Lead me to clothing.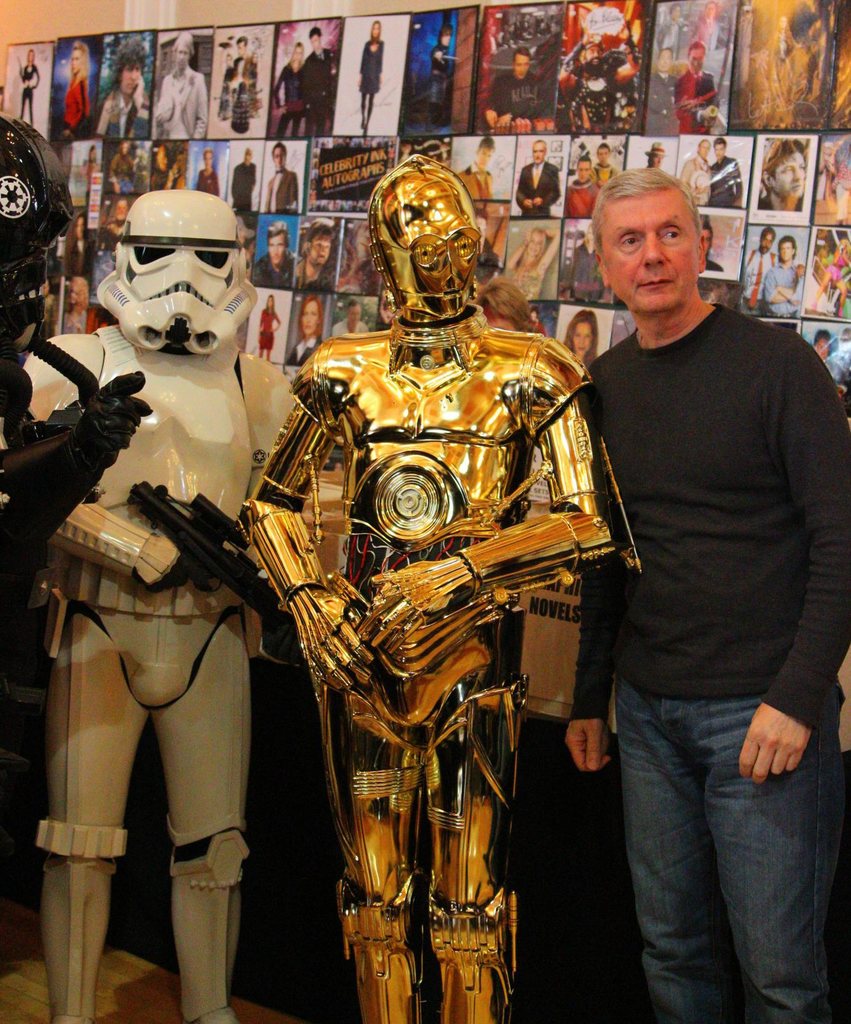
Lead to [831, 162, 850, 220].
